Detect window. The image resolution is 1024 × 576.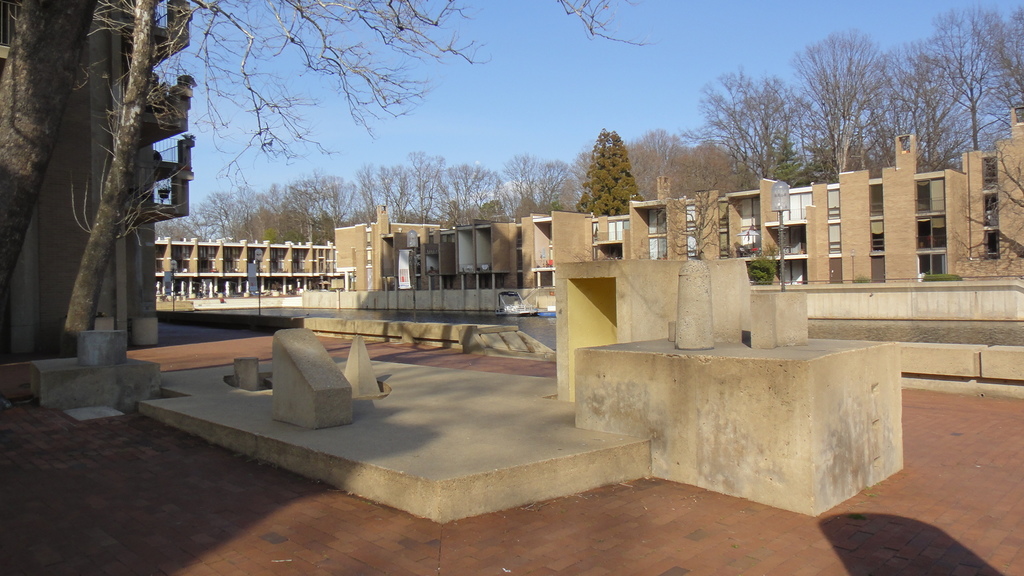
bbox(986, 230, 997, 257).
